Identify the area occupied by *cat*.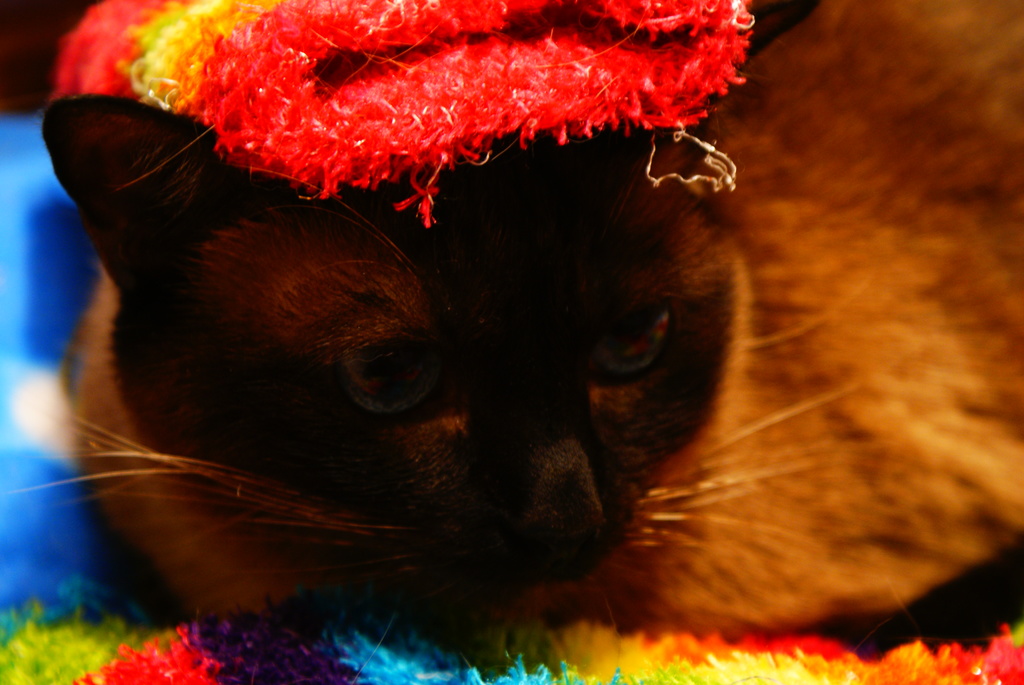
Area: pyautogui.locateOnScreen(18, 0, 1023, 638).
